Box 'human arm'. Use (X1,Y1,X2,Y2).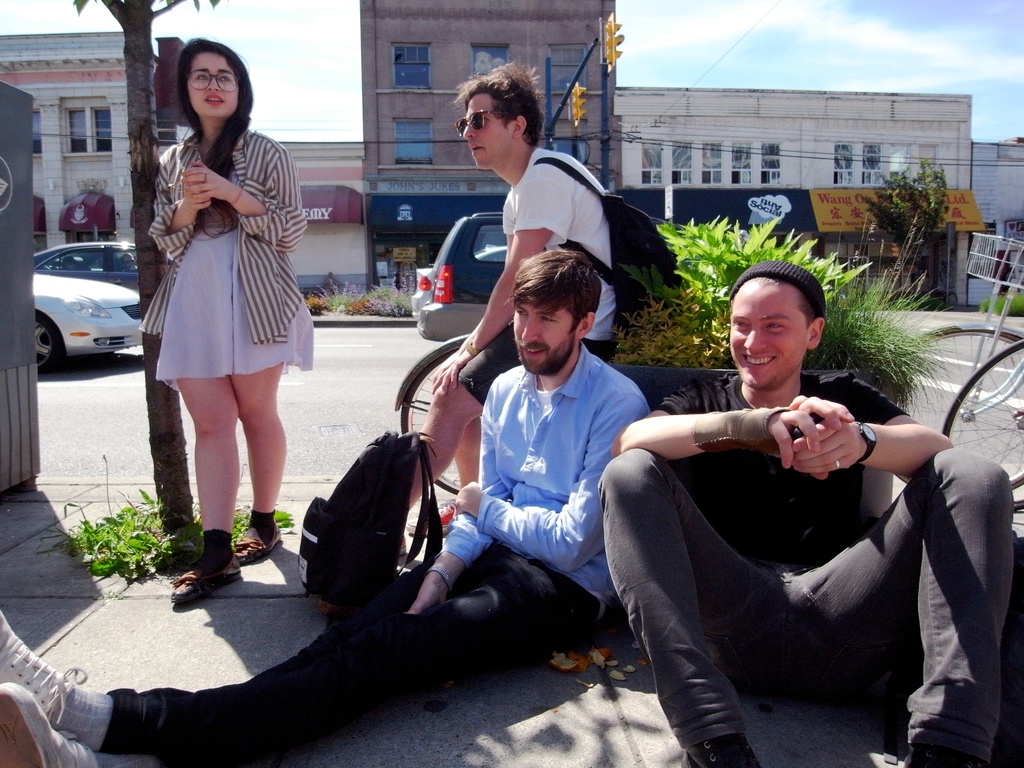
(610,377,855,468).
